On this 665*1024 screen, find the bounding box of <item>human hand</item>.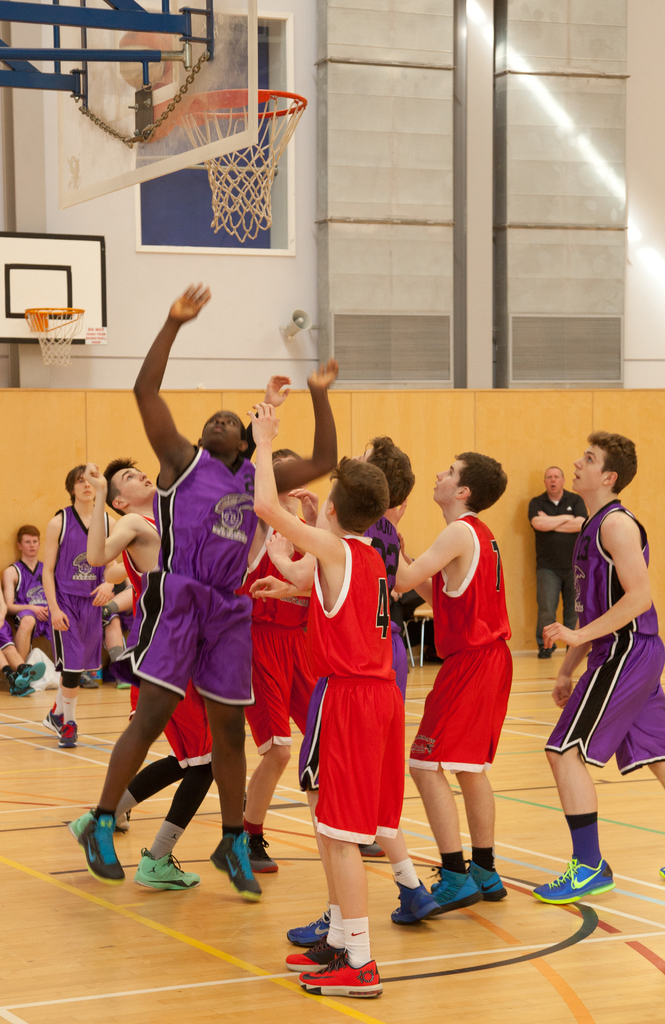
Bounding box: 248/398/282/442.
